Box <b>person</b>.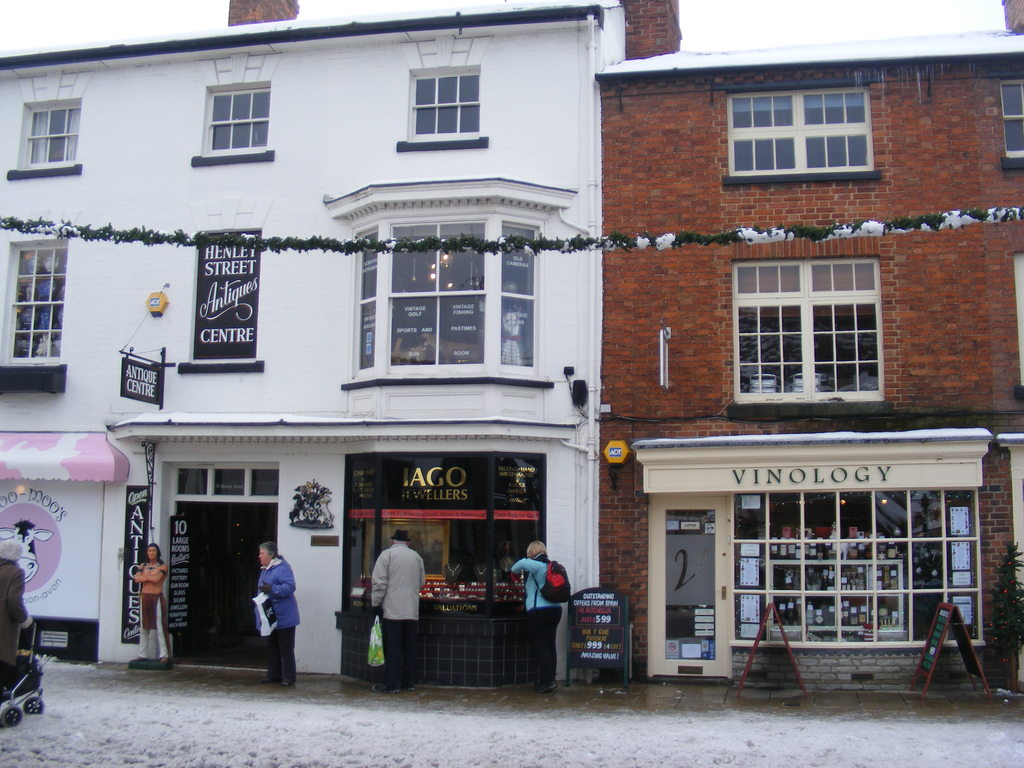
box=[235, 540, 292, 689].
